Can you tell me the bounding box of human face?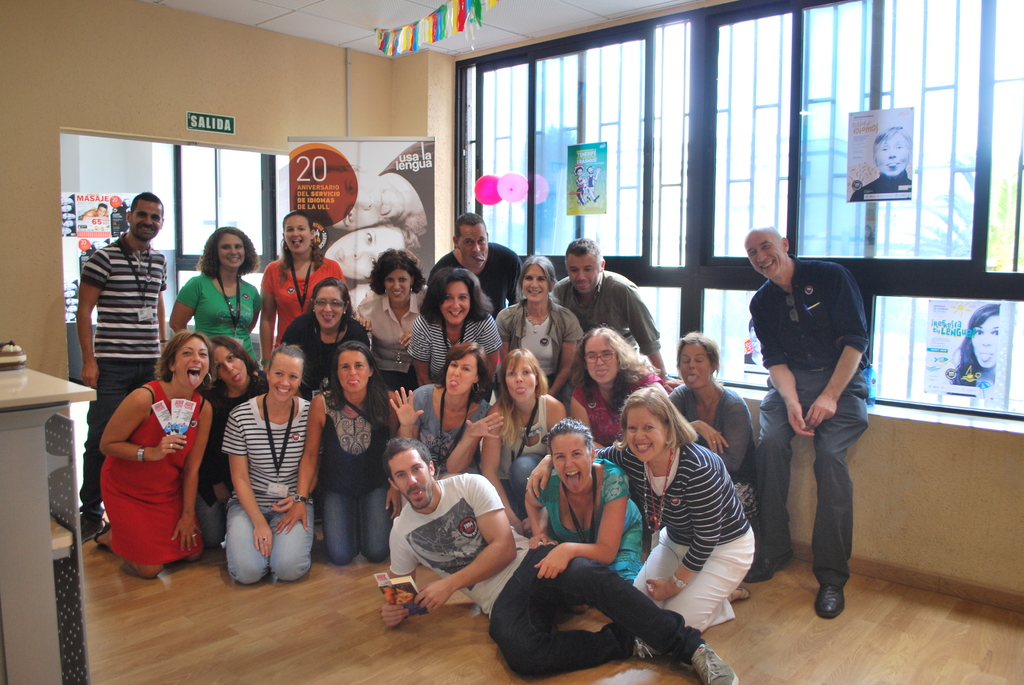
region(326, 224, 408, 280).
